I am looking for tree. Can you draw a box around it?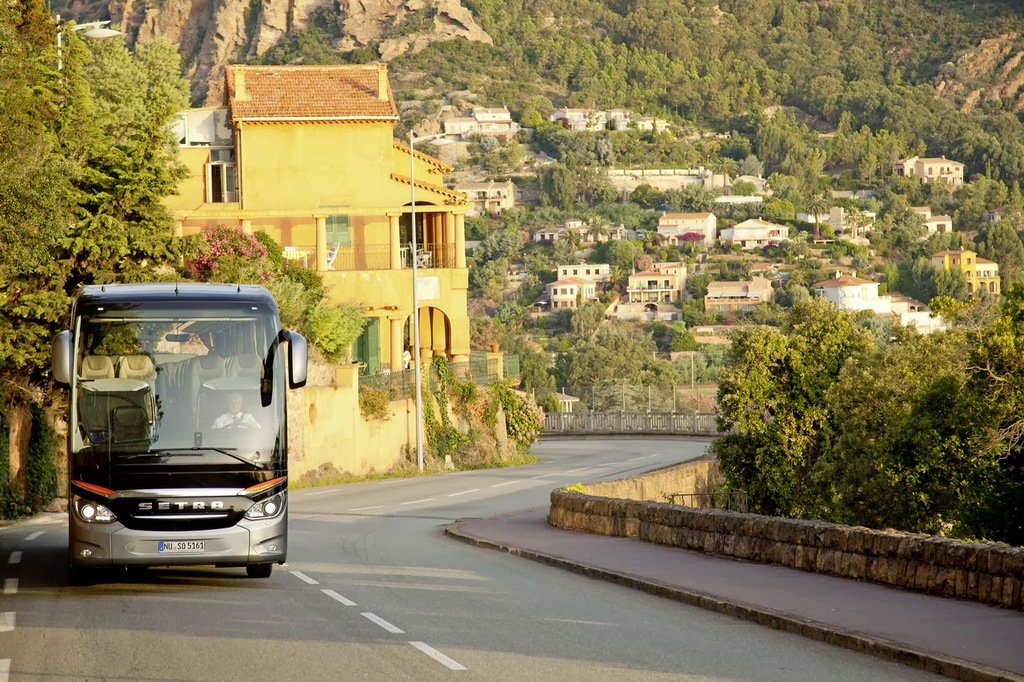
Sure, the bounding box is [left=799, top=193, right=833, bottom=241].
